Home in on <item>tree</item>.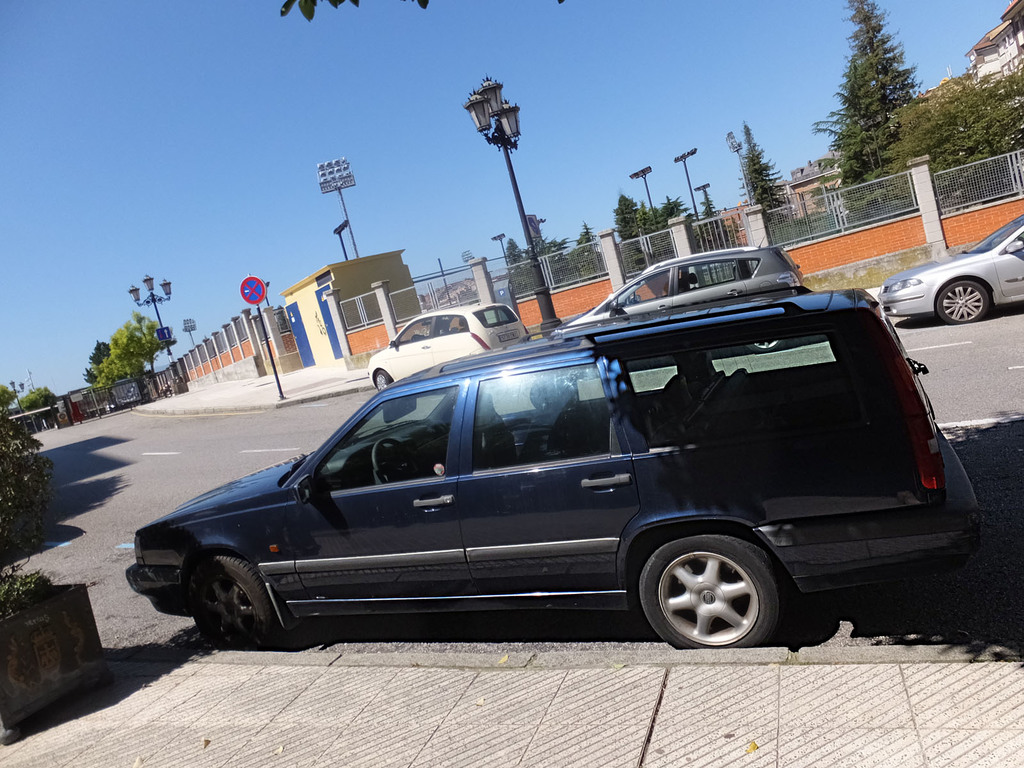
Homed in at bbox(526, 233, 578, 284).
